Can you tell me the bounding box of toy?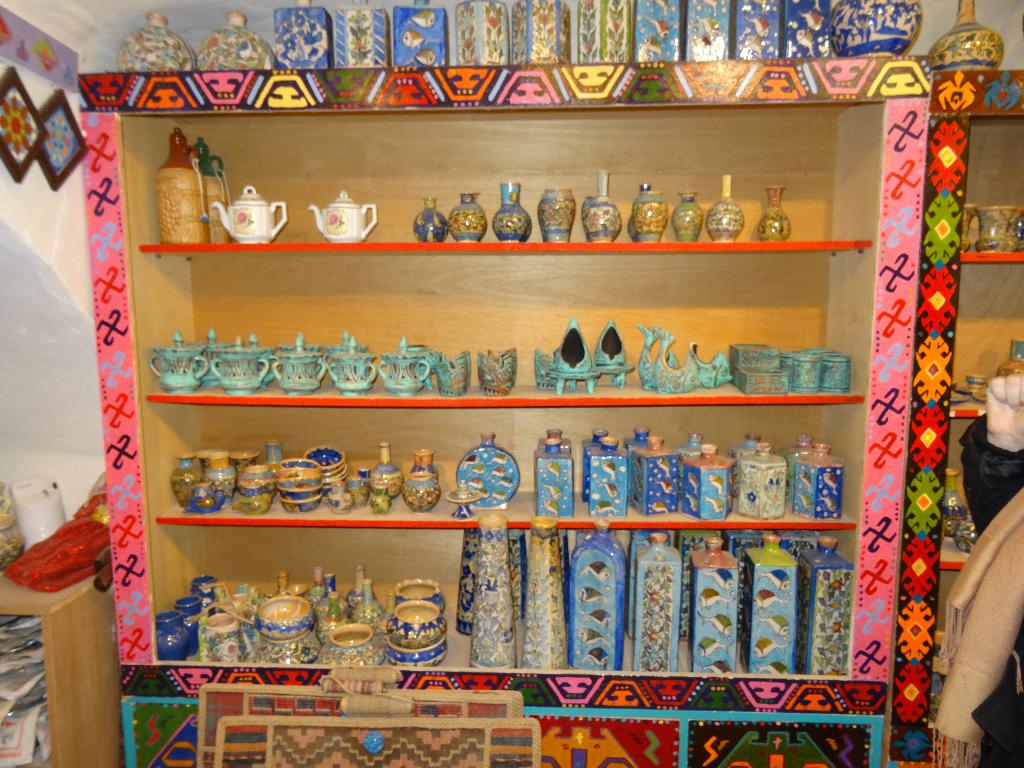
(x1=172, y1=597, x2=207, y2=653).
